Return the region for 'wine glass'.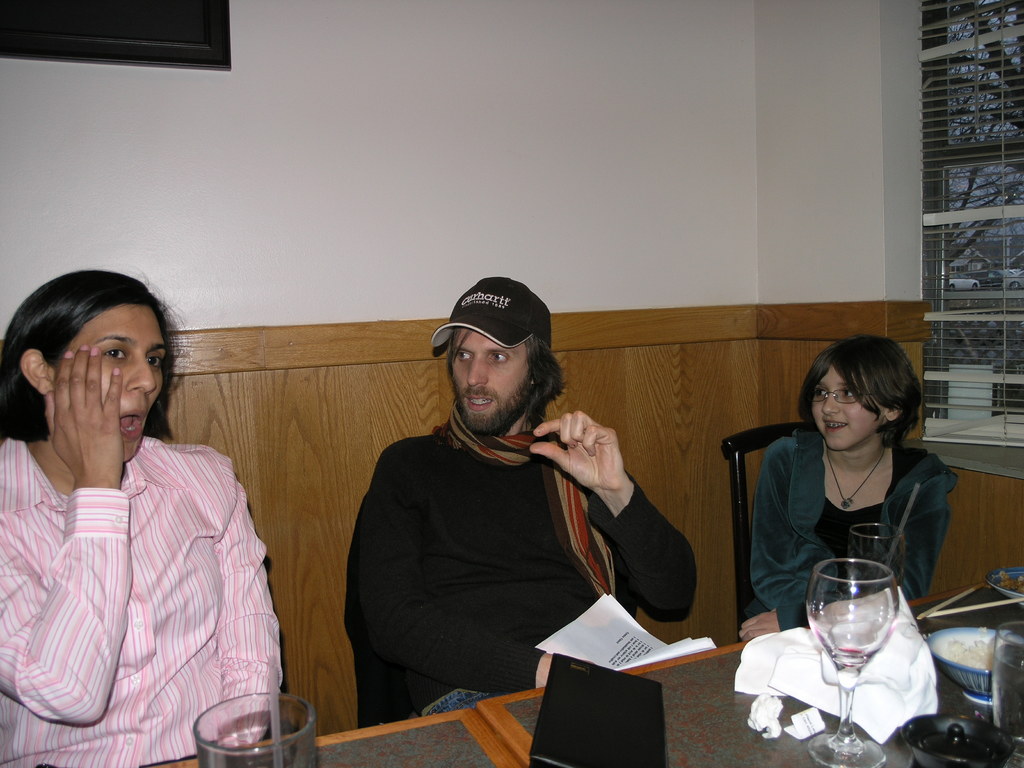
[left=804, top=556, right=897, bottom=767].
